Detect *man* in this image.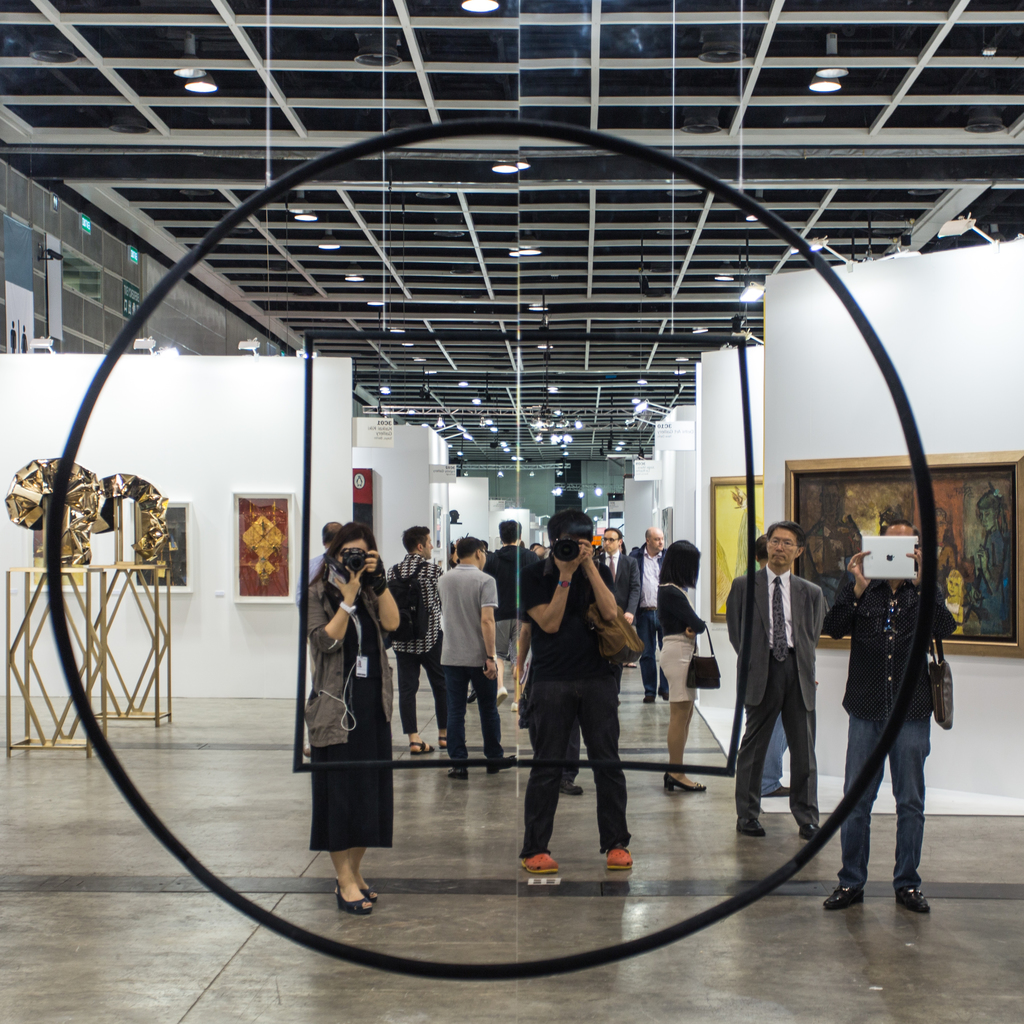
Detection: (x1=823, y1=525, x2=959, y2=914).
